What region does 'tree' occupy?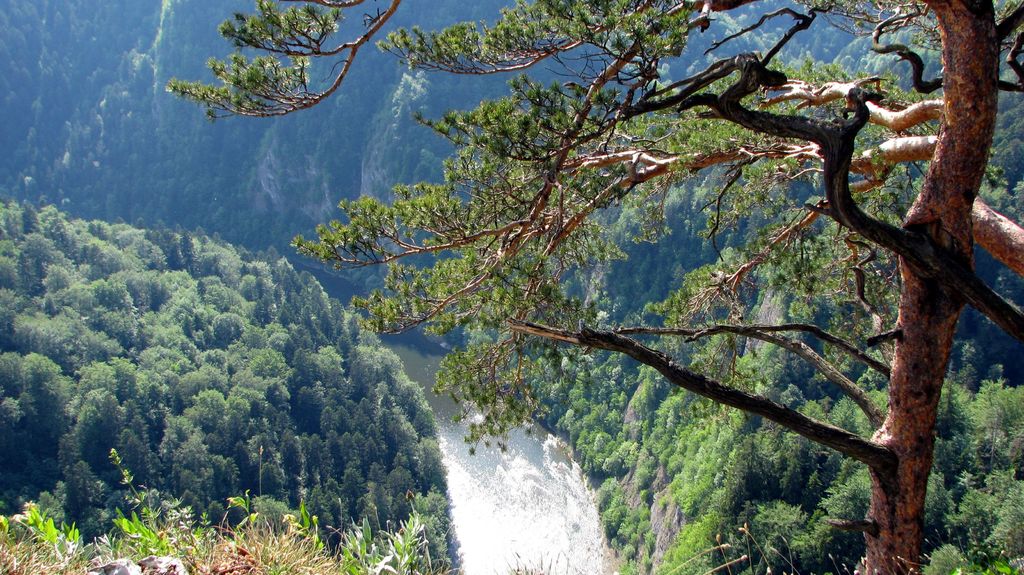
bbox(387, 406, 418, 473).
